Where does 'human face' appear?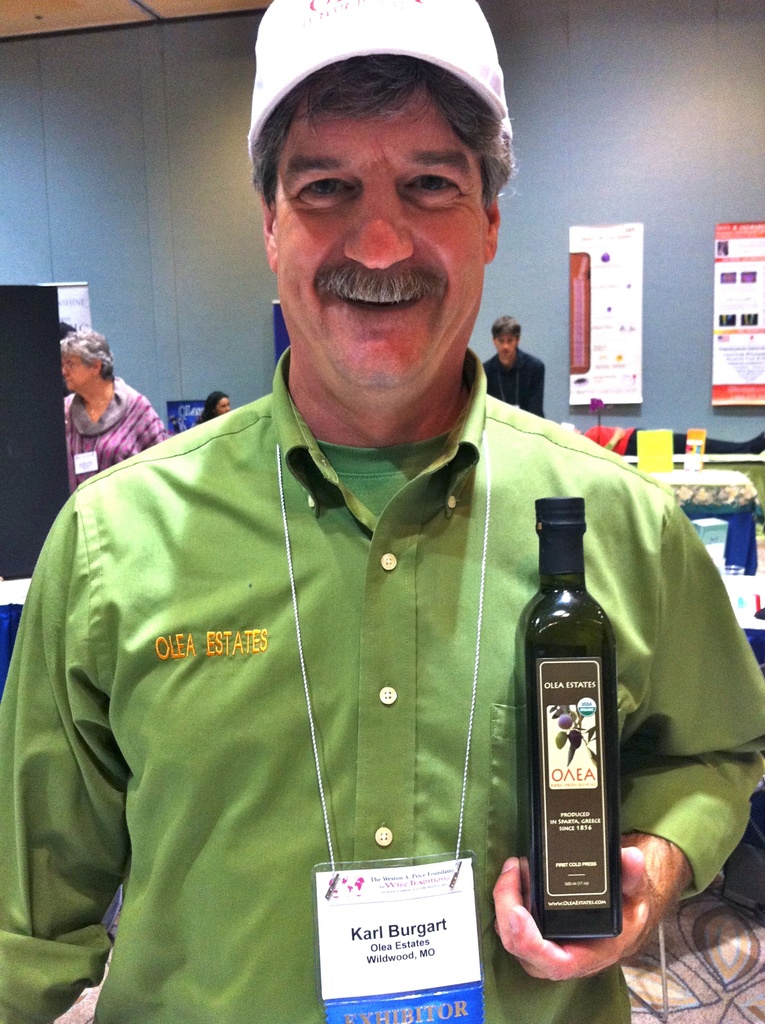
Appears at 492/328/513/365.
